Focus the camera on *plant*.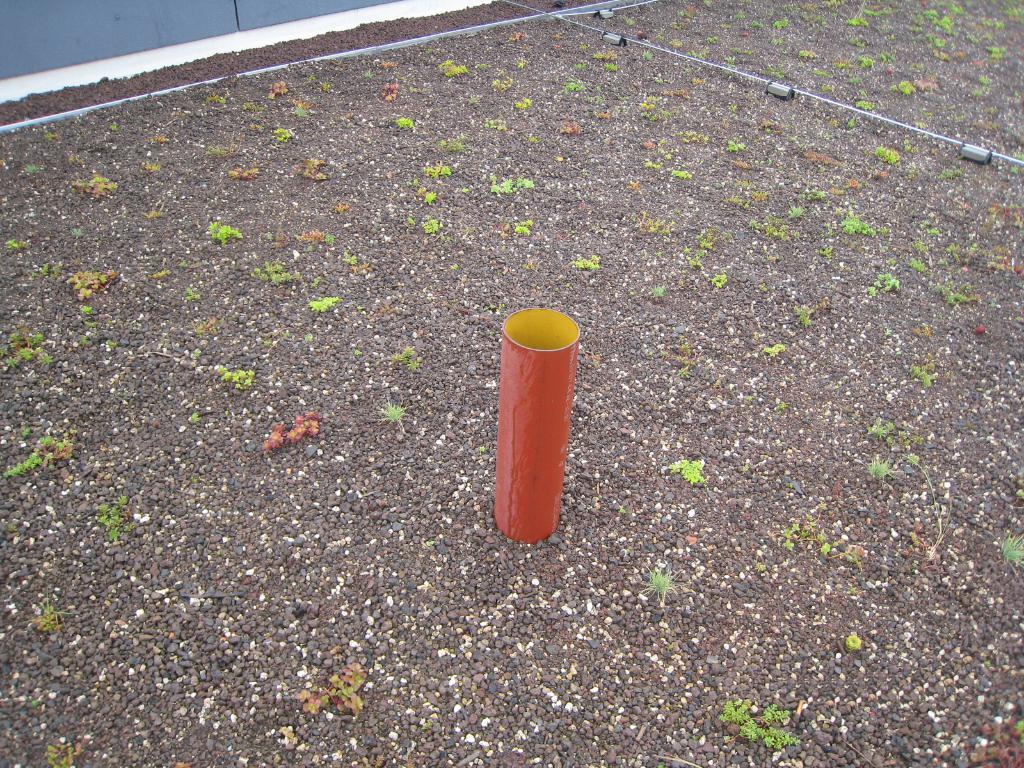
Focus region: region(0, 434, 80, 482).
